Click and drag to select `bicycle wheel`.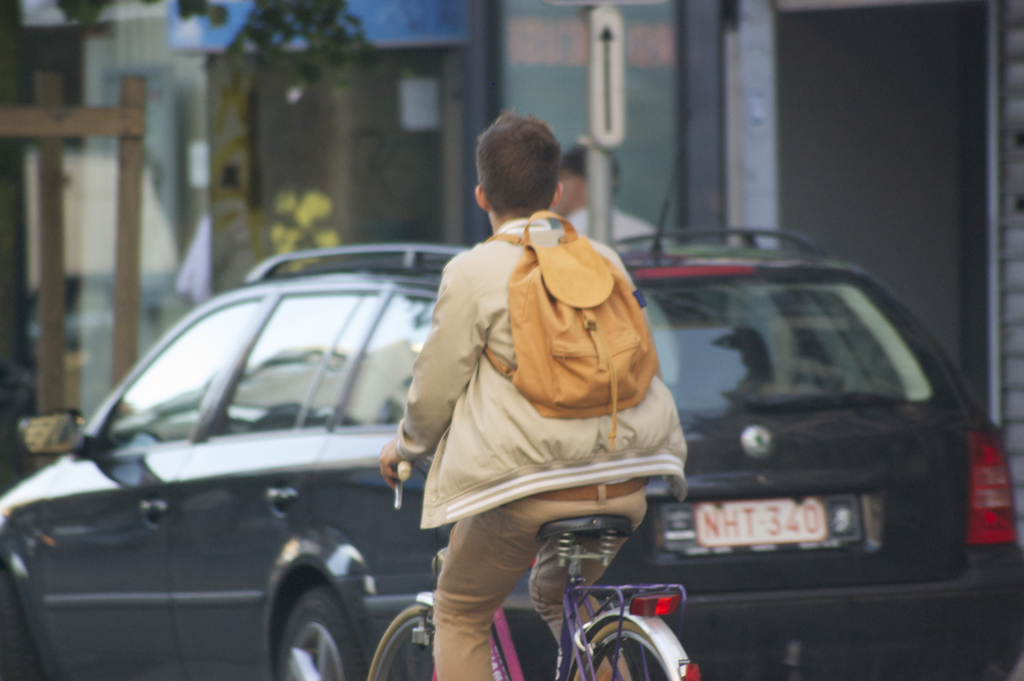
Selection: select_region(368, 604, 506, 680).
